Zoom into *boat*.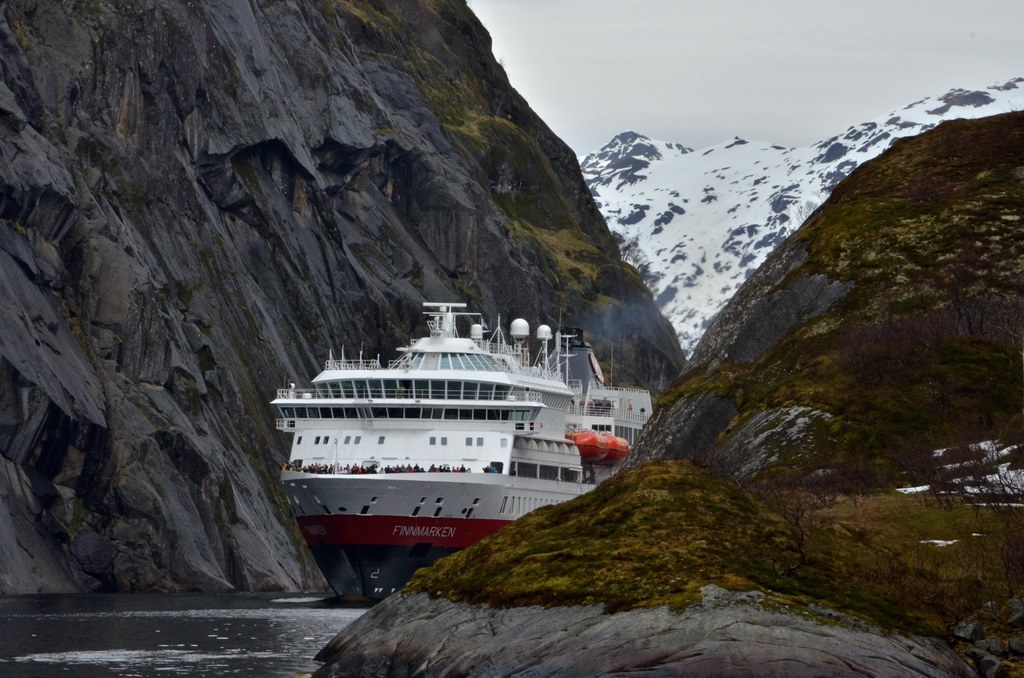
Zoom target: locate(259, 289, 621, 575).
